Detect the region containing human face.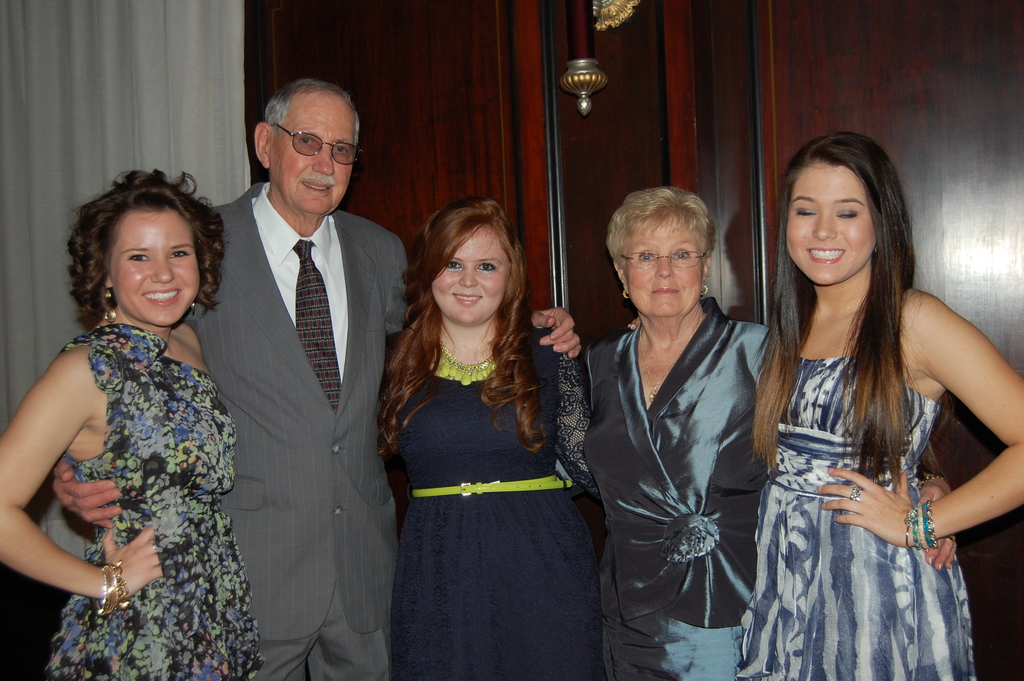
rect(627, 219, 703, 318).
